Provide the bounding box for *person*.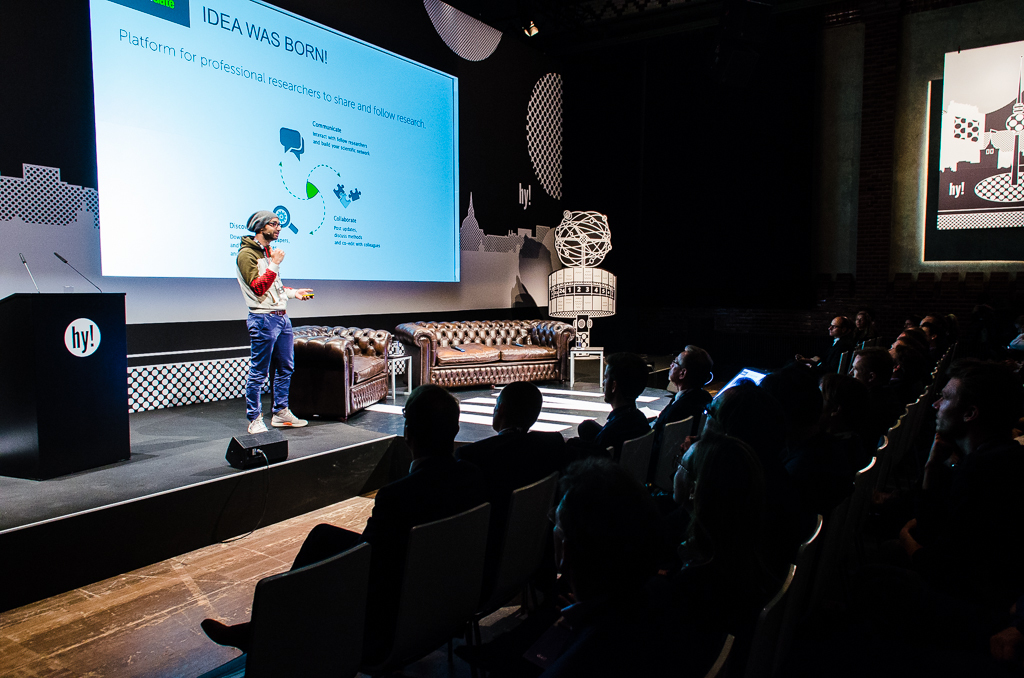
{"left": 575, "top": 342, "right": 713, "bottom": 432}.
